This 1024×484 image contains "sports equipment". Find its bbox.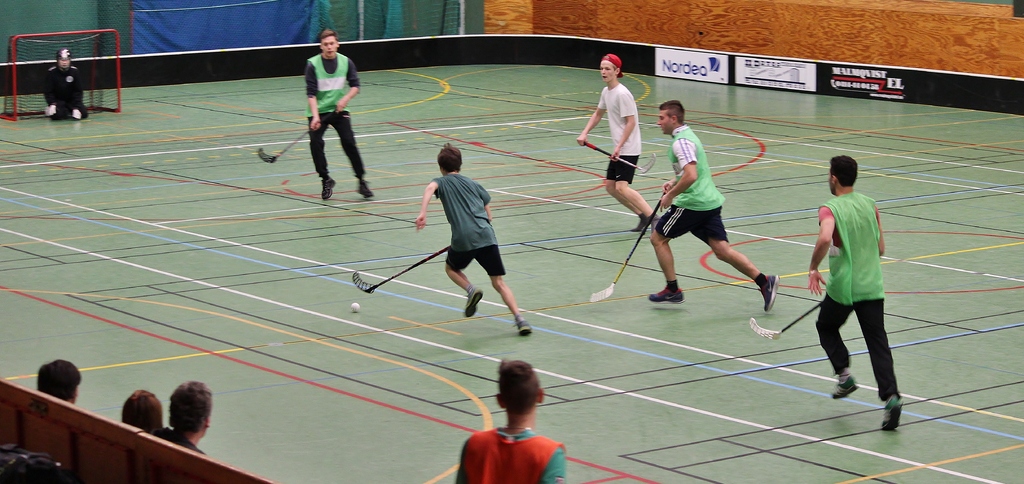
bbox=(514, 318, 530, 333).
